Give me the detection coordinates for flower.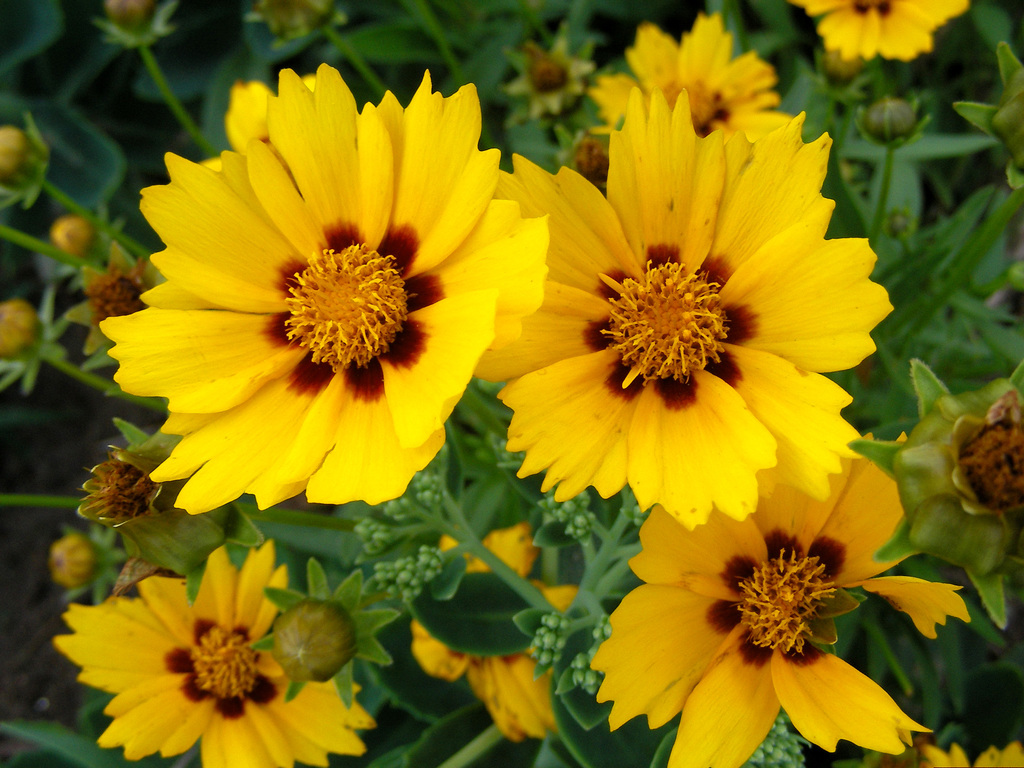
(93, 61, 552, 516).
